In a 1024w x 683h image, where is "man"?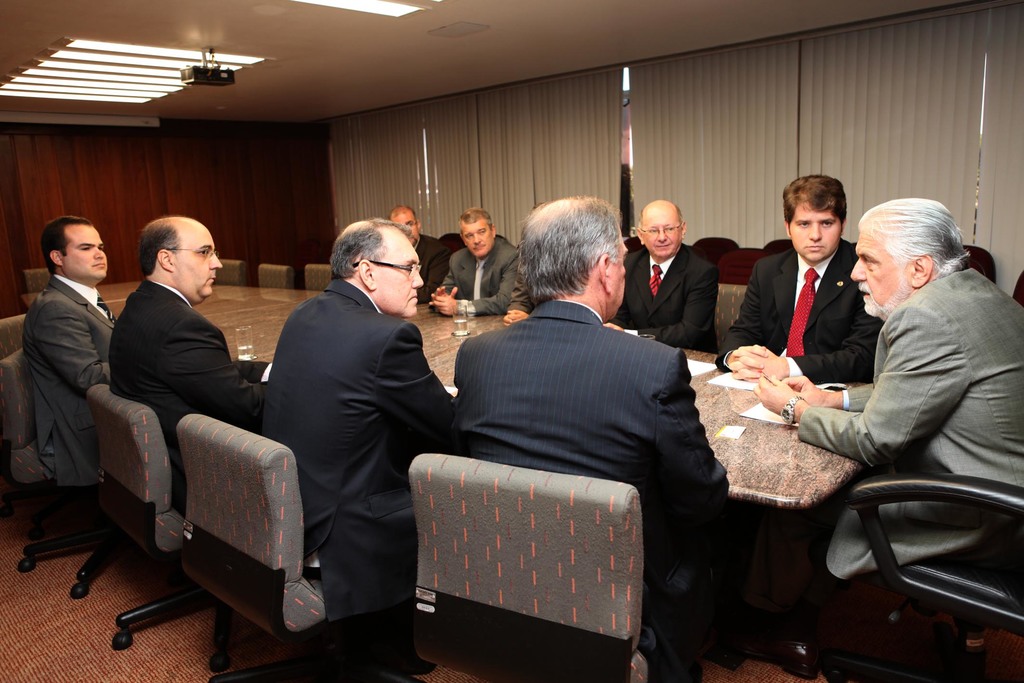
box=[627, 194, 723, 370].
